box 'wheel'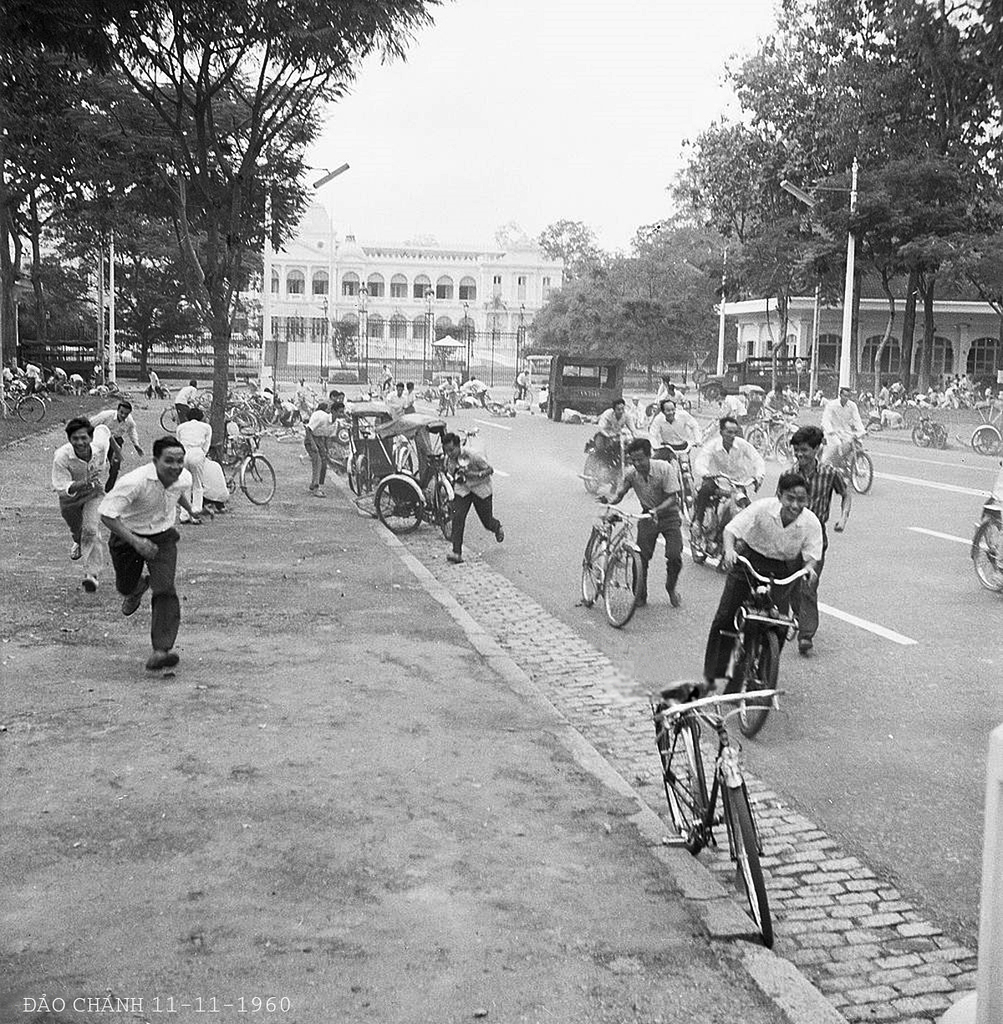
region(23, 400, 45, 425)
